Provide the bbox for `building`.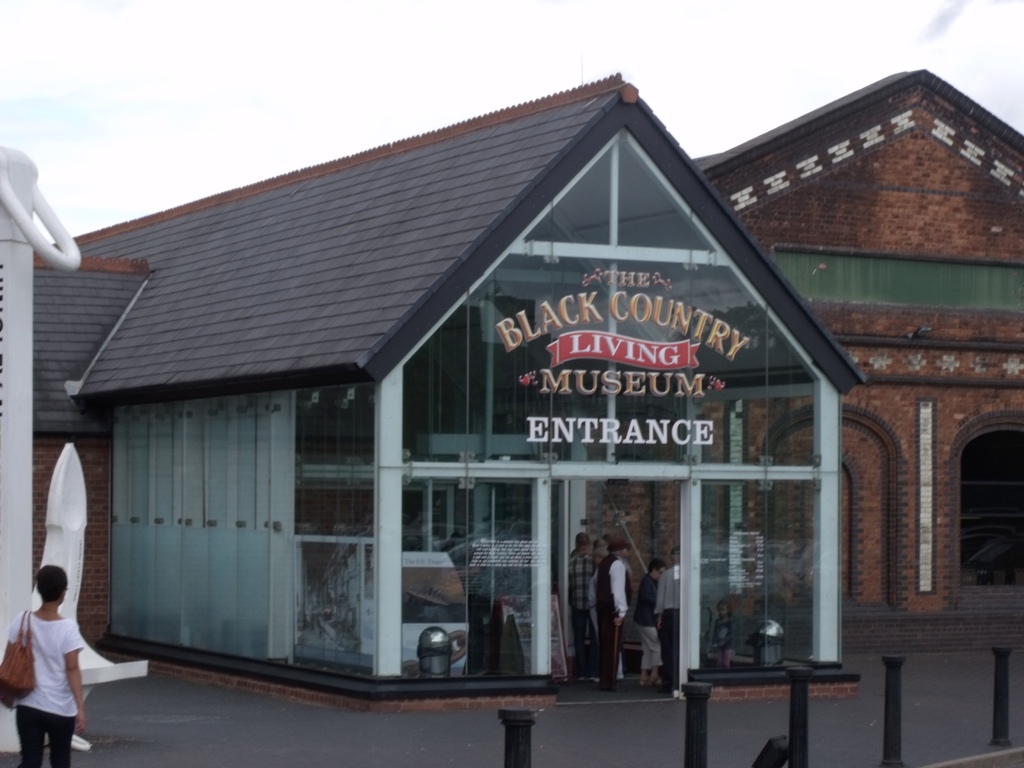
x1=692, y1=69, x2=1023, y2=623.
